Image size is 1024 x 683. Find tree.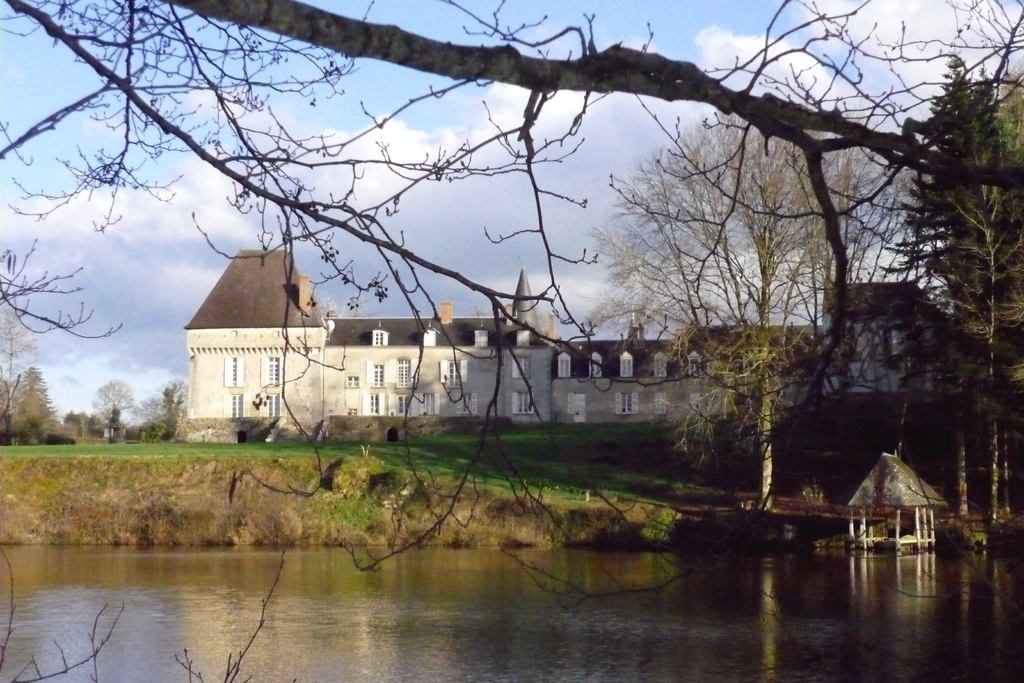
873:65:1021:493.
